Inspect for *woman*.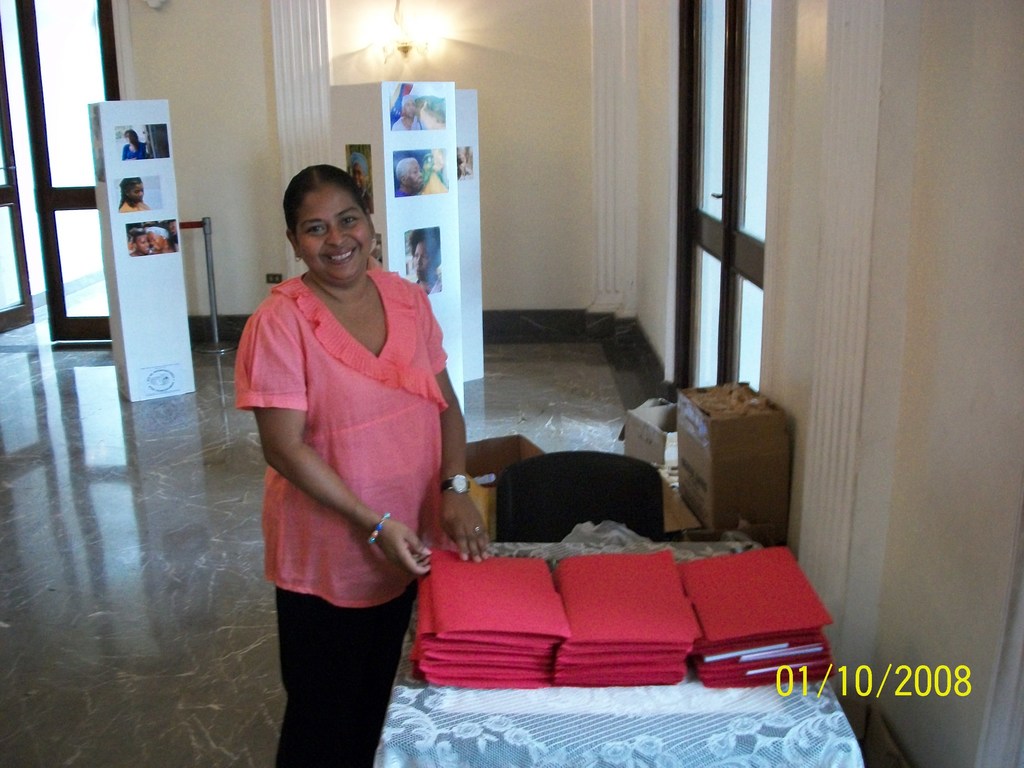
Inspection: 115:176:149:212.
